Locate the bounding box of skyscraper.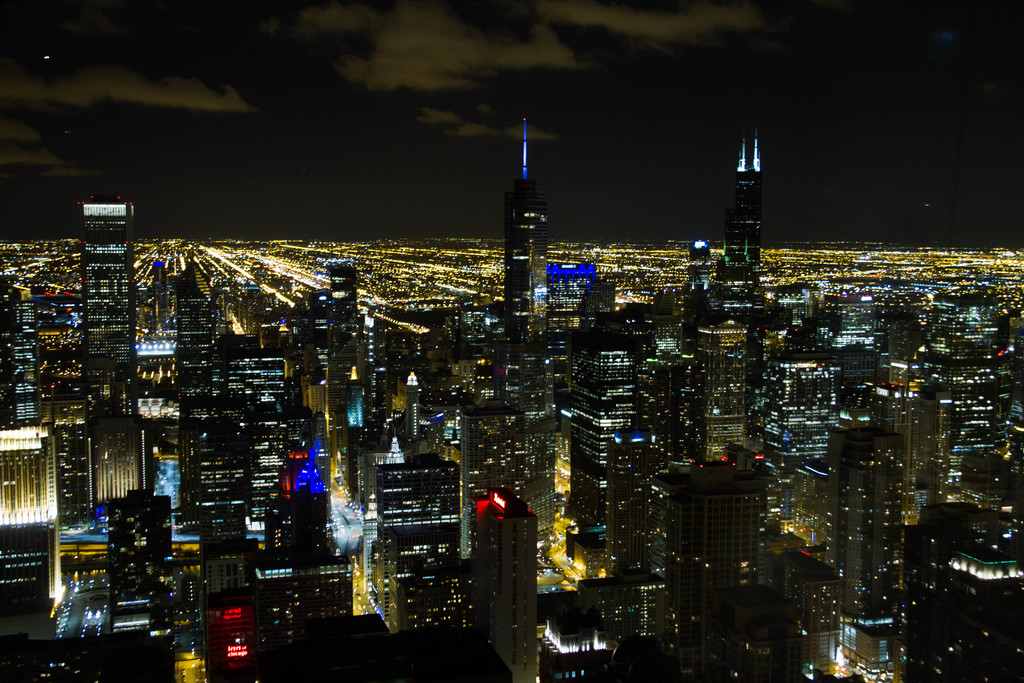
Bounding box: region(728, 117, 783, 276).
